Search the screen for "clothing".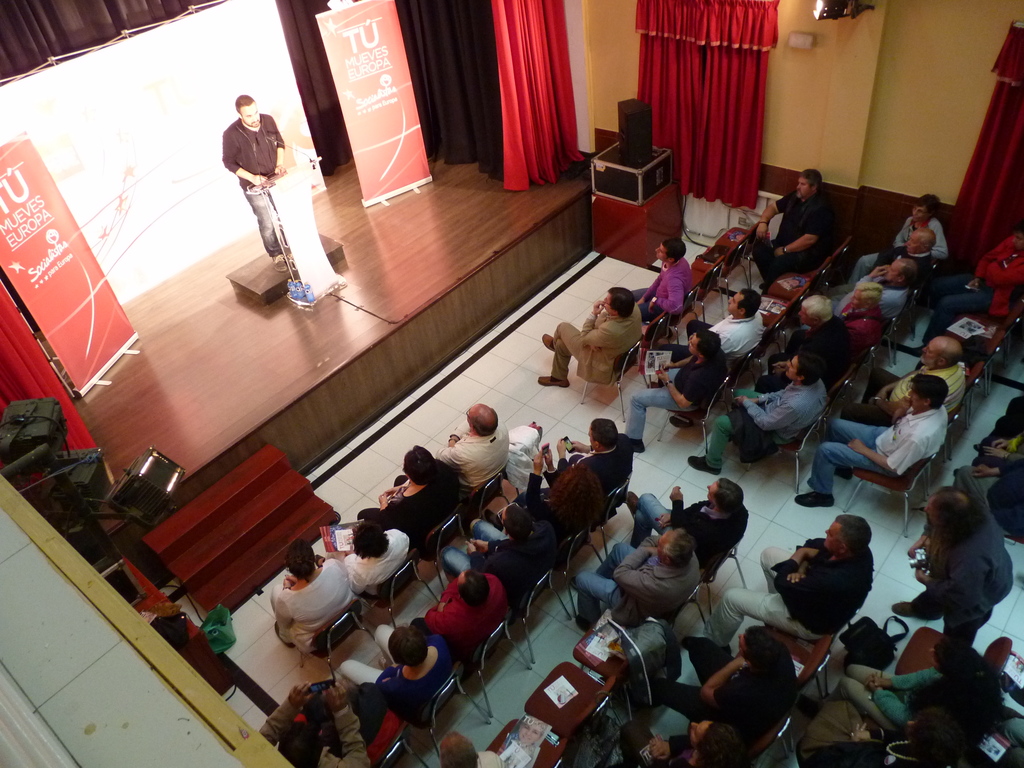
Found at 222, 111, 284, 257.
